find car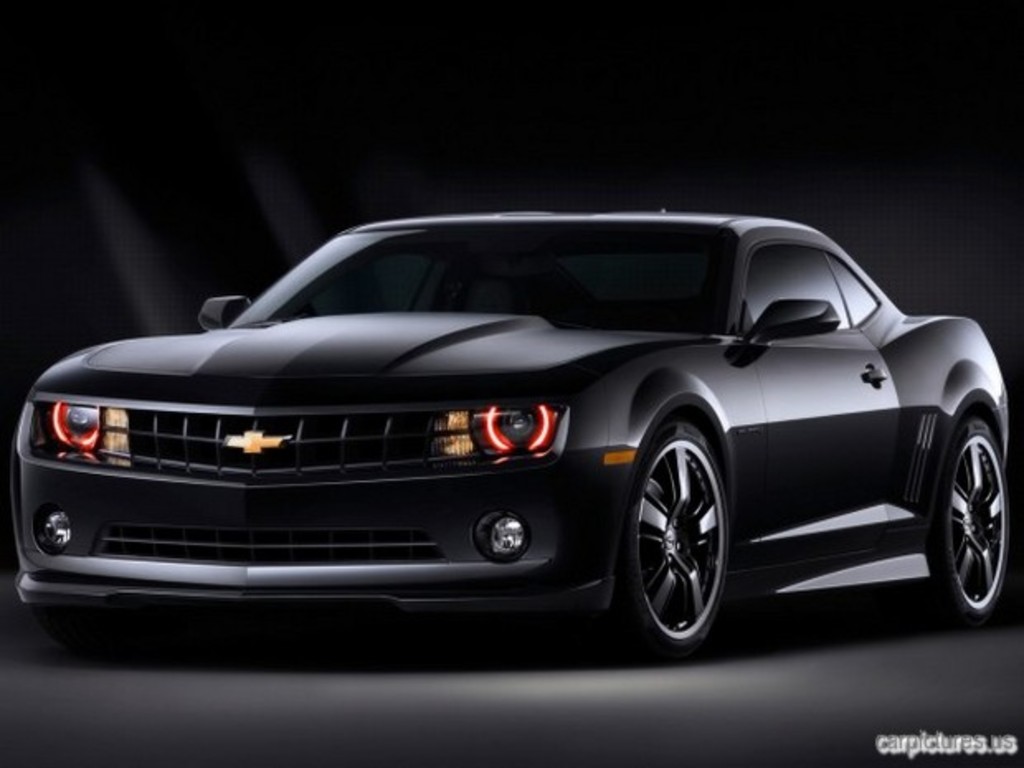
12/206/1009/651
